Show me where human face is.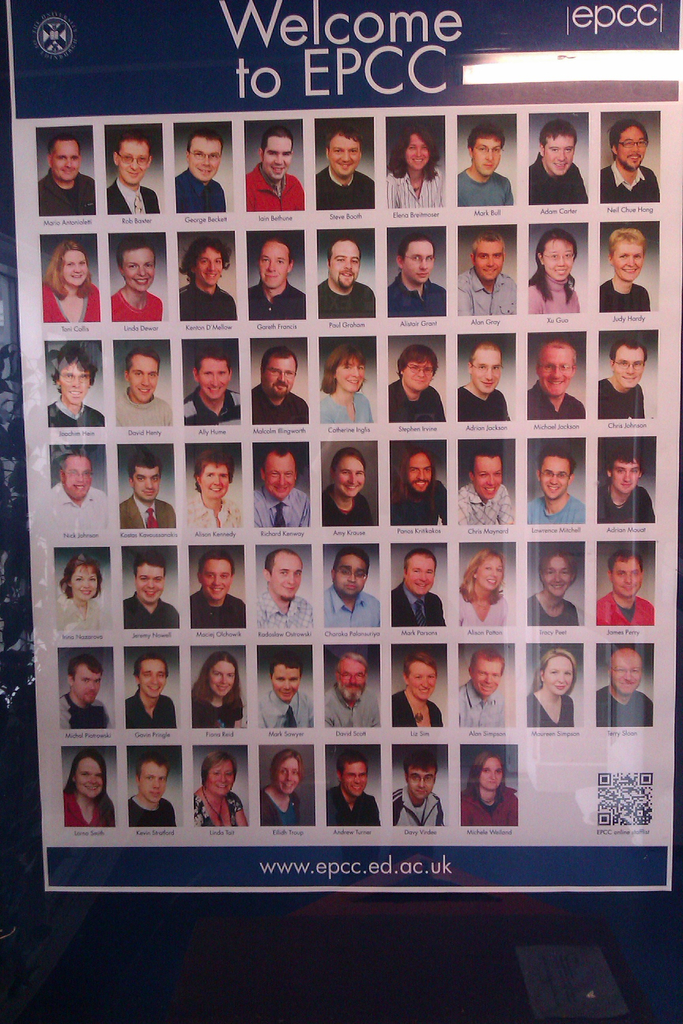
human face is at [x1=471, y1=348, x2=504, y2=390].
